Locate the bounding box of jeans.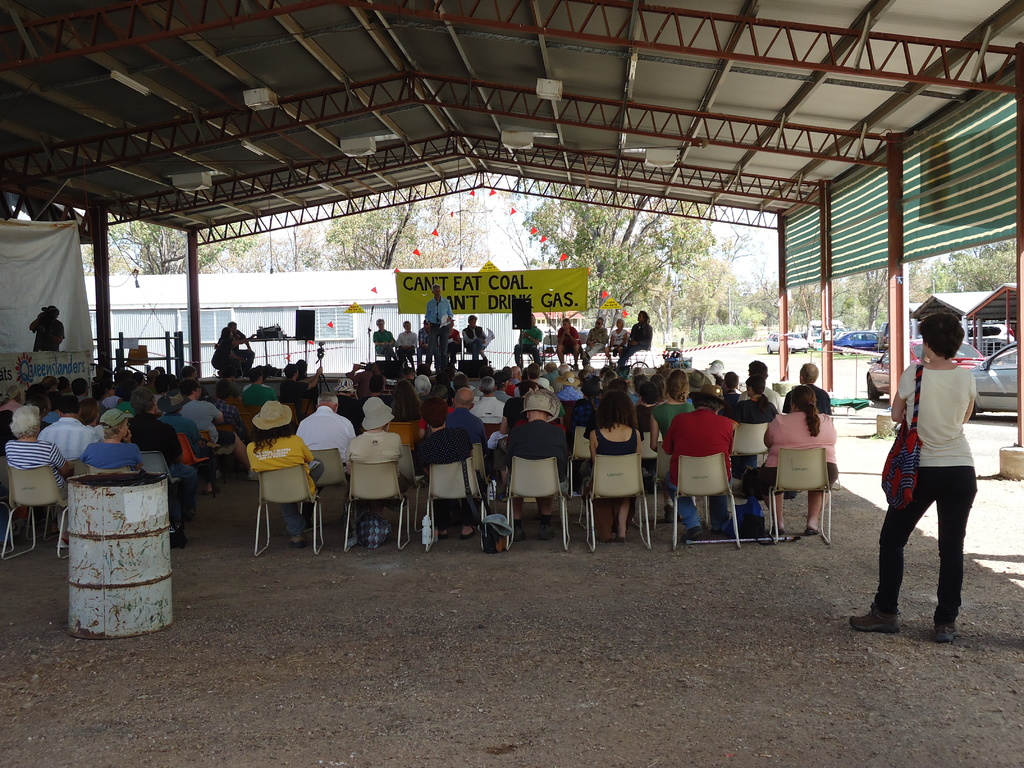
Bounding box: 168,461,197,511.
